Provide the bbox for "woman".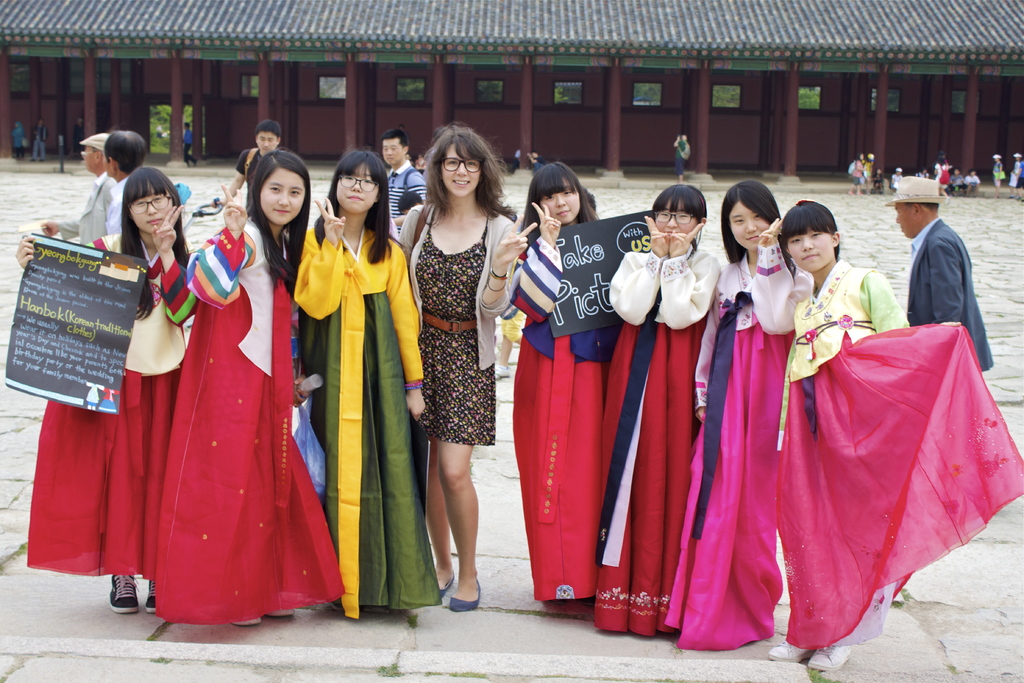
(left=664, top=176, right=819, bottom=658).
